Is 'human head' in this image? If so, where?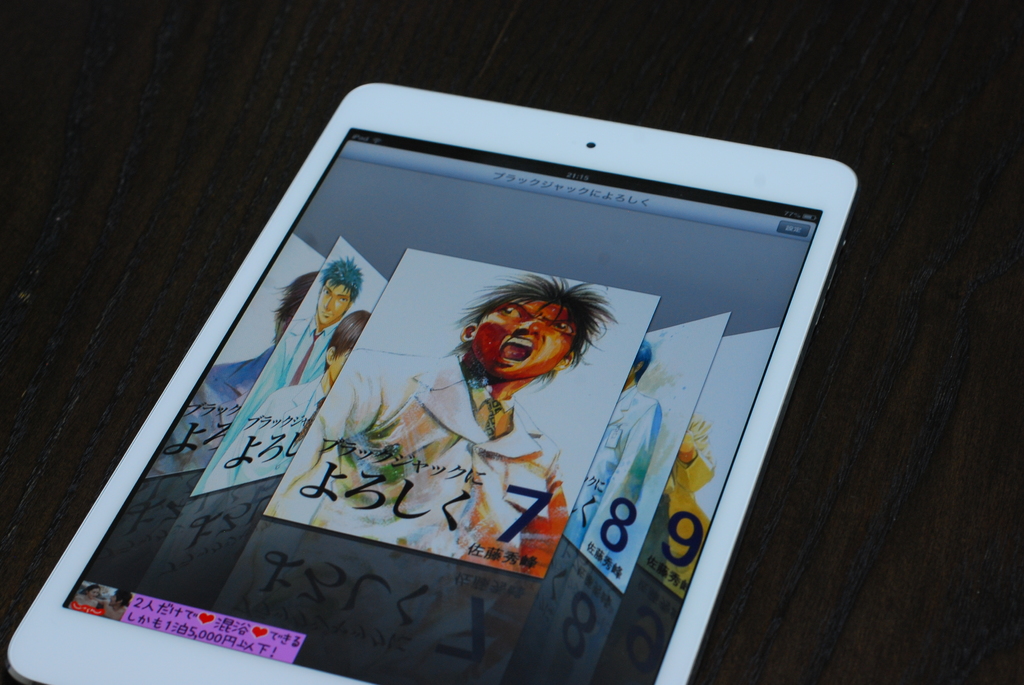
Yes, at crop(321, 311, 374, 383).
